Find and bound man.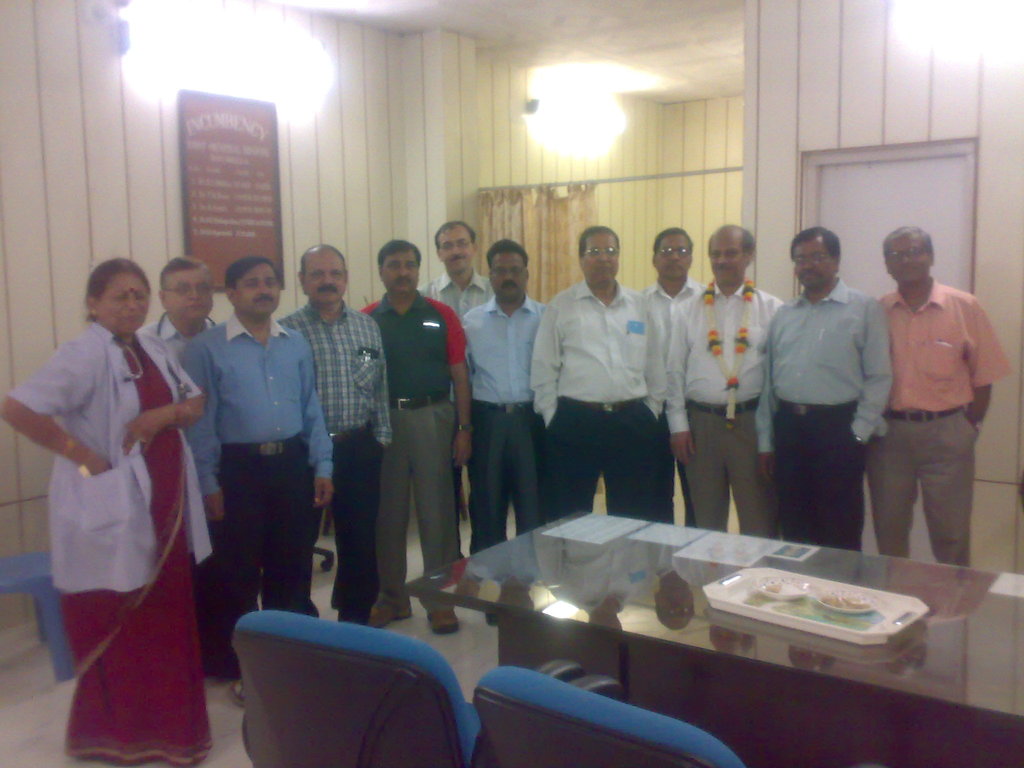
Bound: bbox(446, 242, 546, 550).
